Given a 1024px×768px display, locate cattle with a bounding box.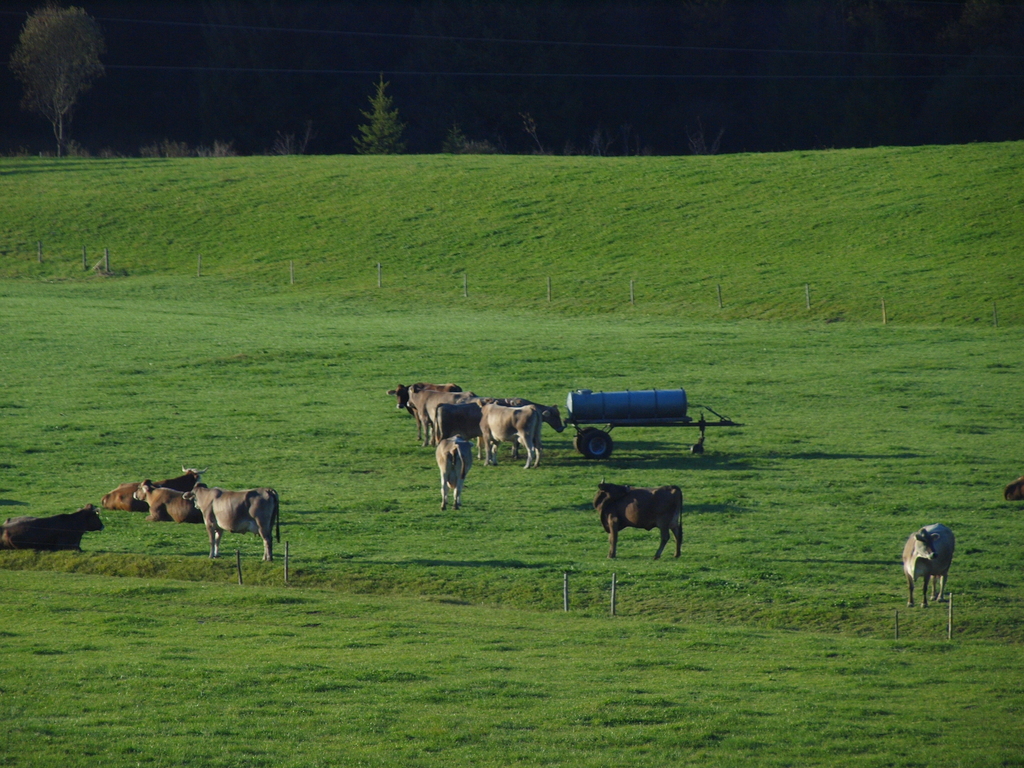
Located: x1=182, y1=479, x2=282, y2=563.
